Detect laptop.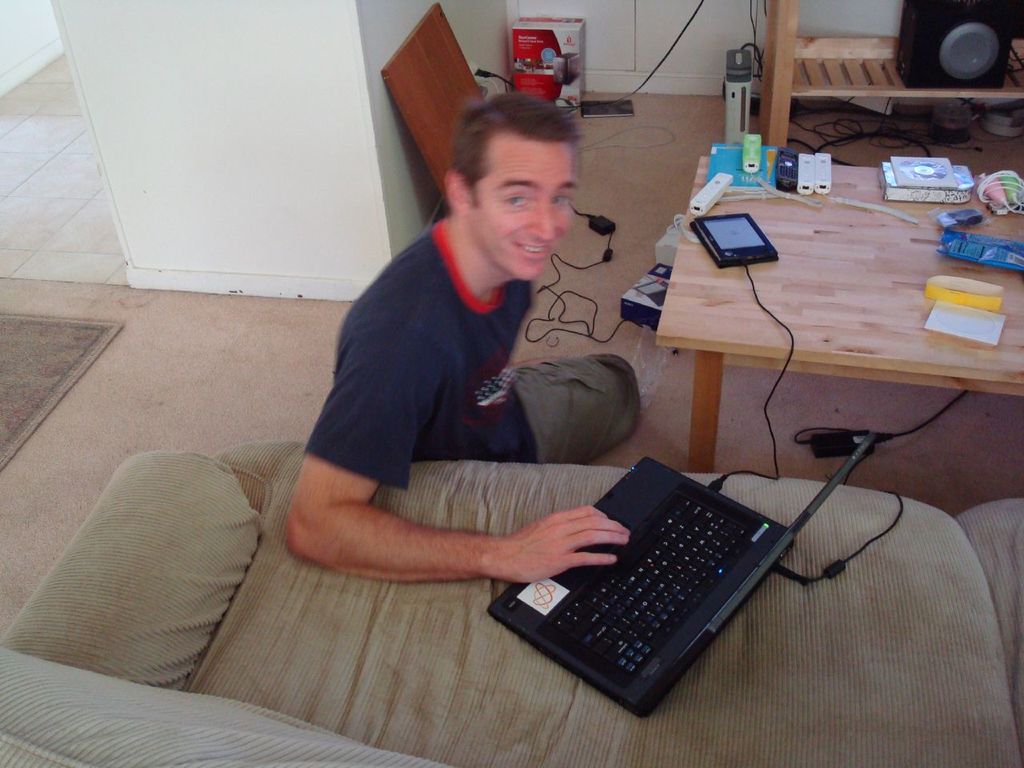
Detected at 481/410/822/715.
